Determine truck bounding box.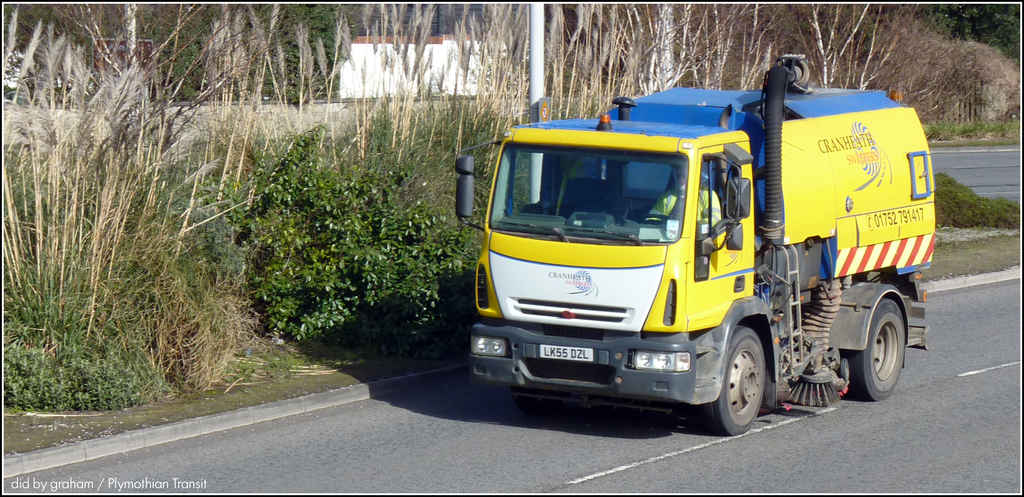
Determined: BBox(460, 74, 945, 425).
